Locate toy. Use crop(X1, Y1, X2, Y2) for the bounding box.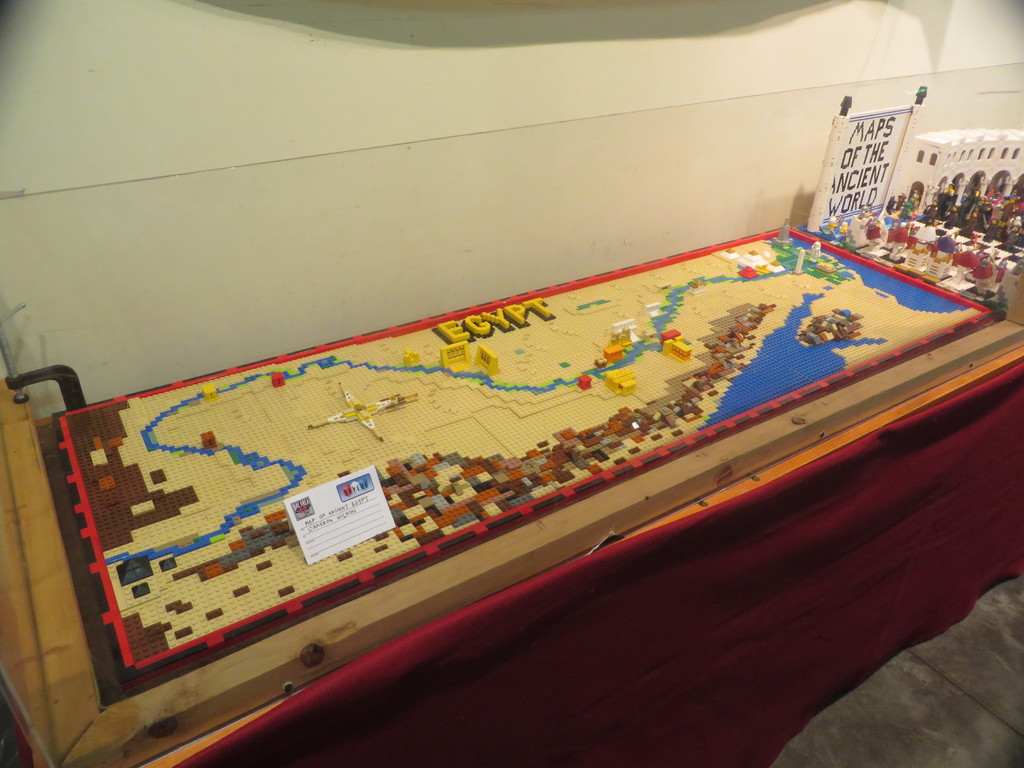
crop(769, 218, 796, 250).
